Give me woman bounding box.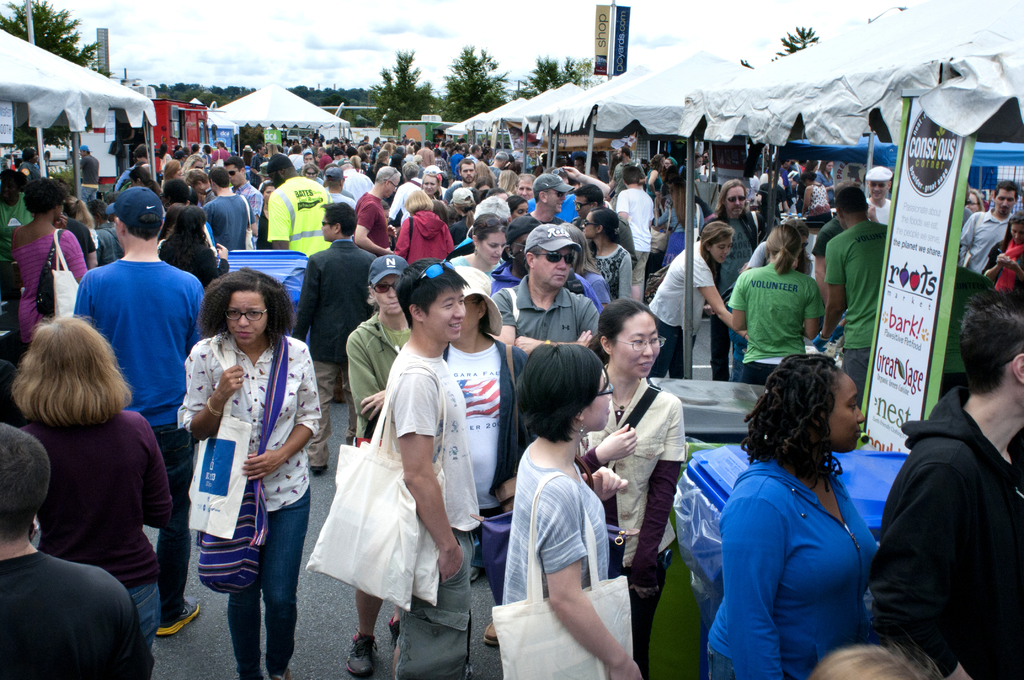
bbox(576, 298, 684, 618).
